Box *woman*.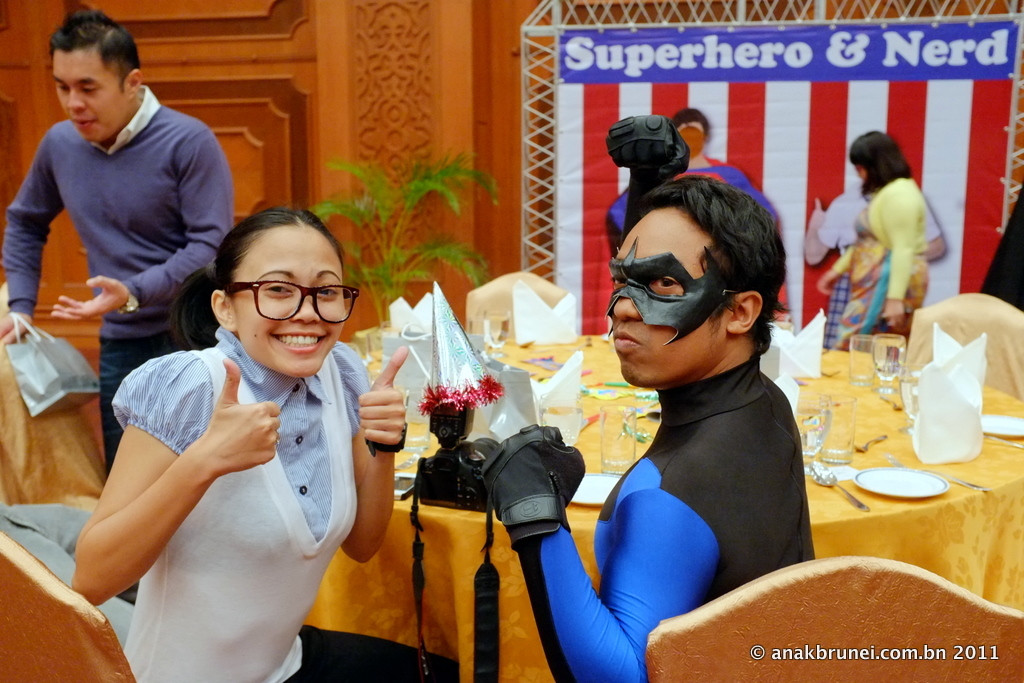
box=[68, 211, 422, 682].
